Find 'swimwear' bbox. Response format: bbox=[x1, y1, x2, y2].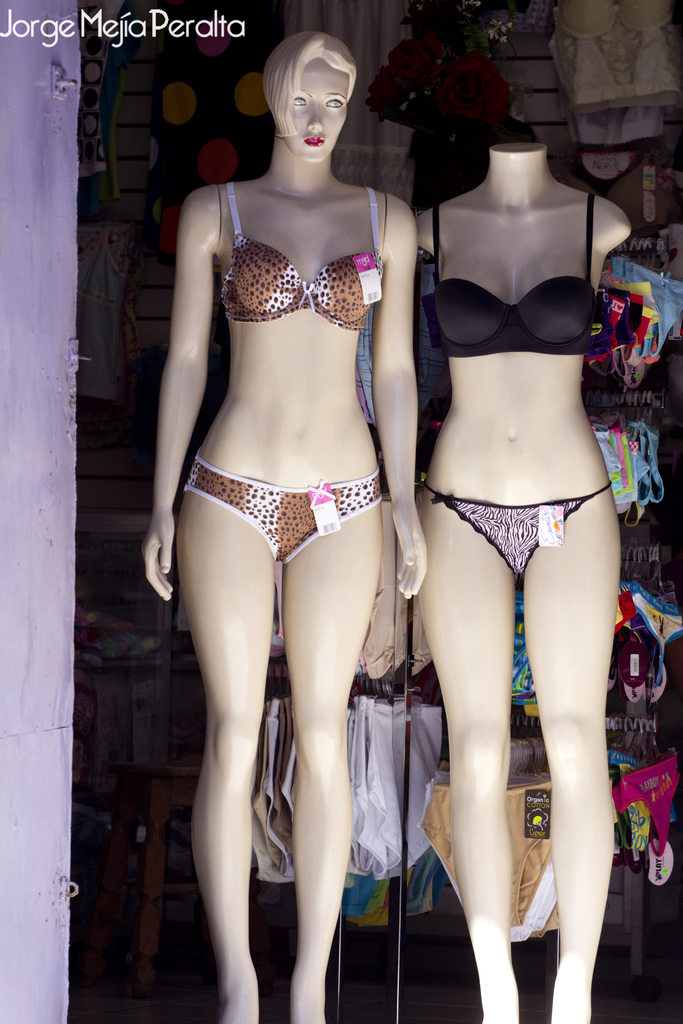
bbox=[428, 195, 602, 364].
